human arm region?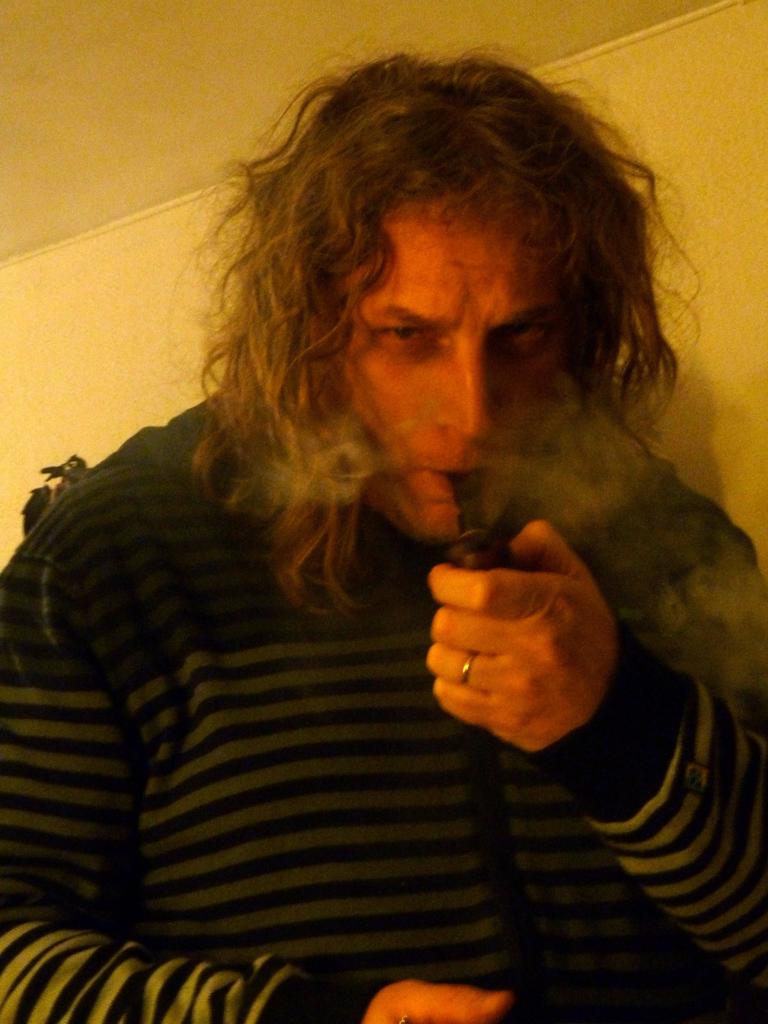
rect(0, 536, 509, 1023)
